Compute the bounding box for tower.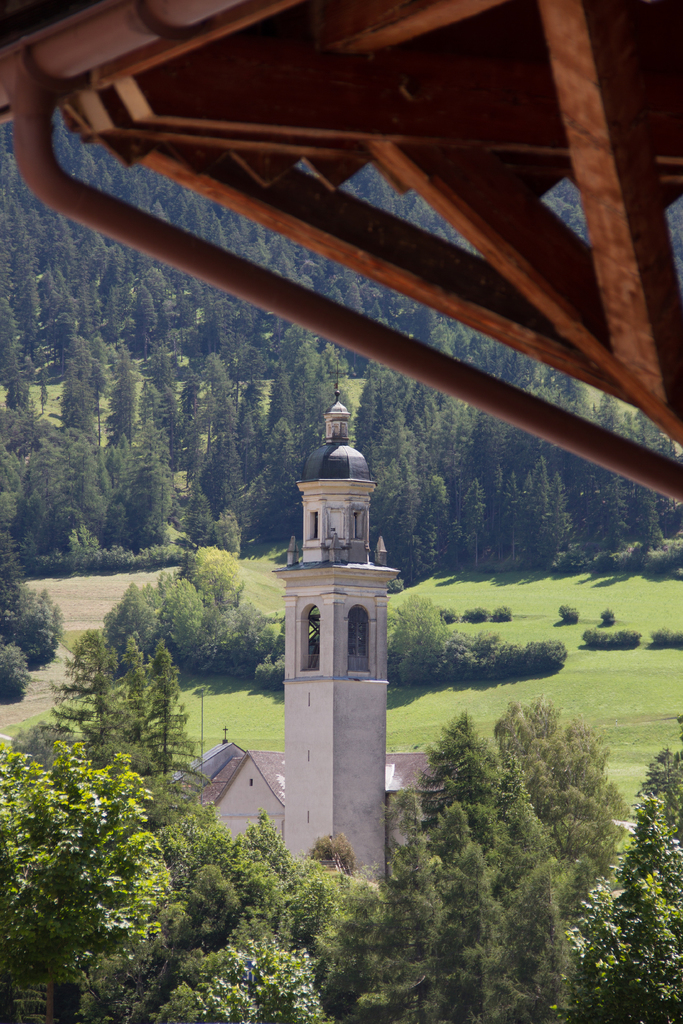
locate(279, 386, 386, 877).
